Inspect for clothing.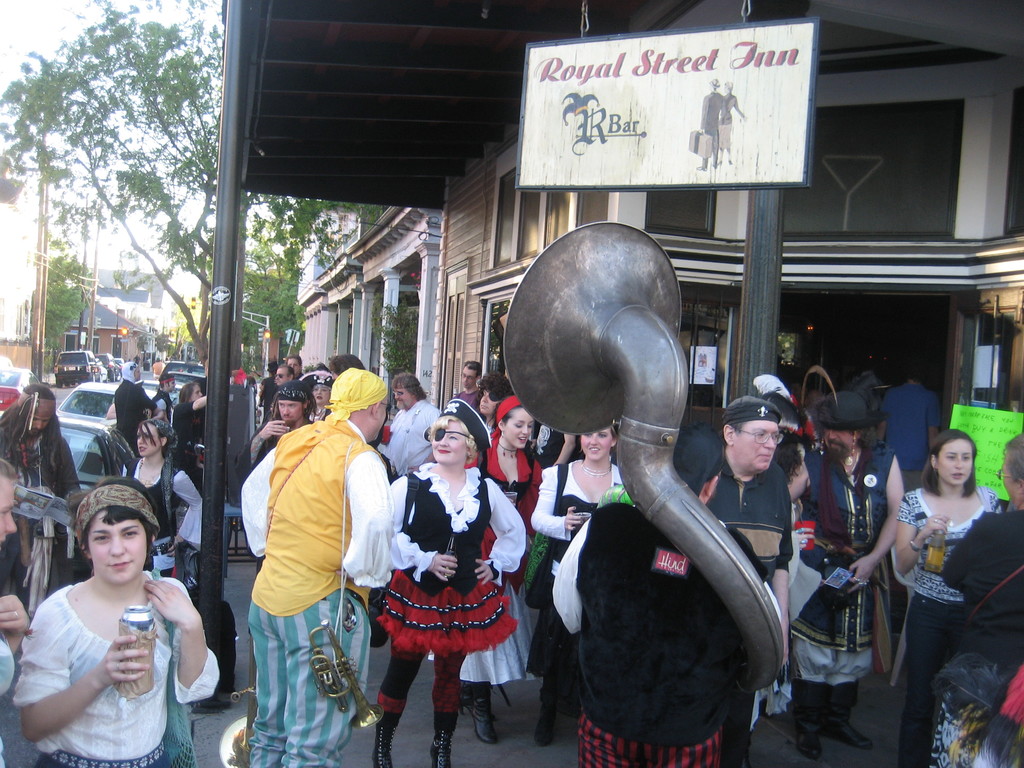
Inspection: (878,385,948,495).
